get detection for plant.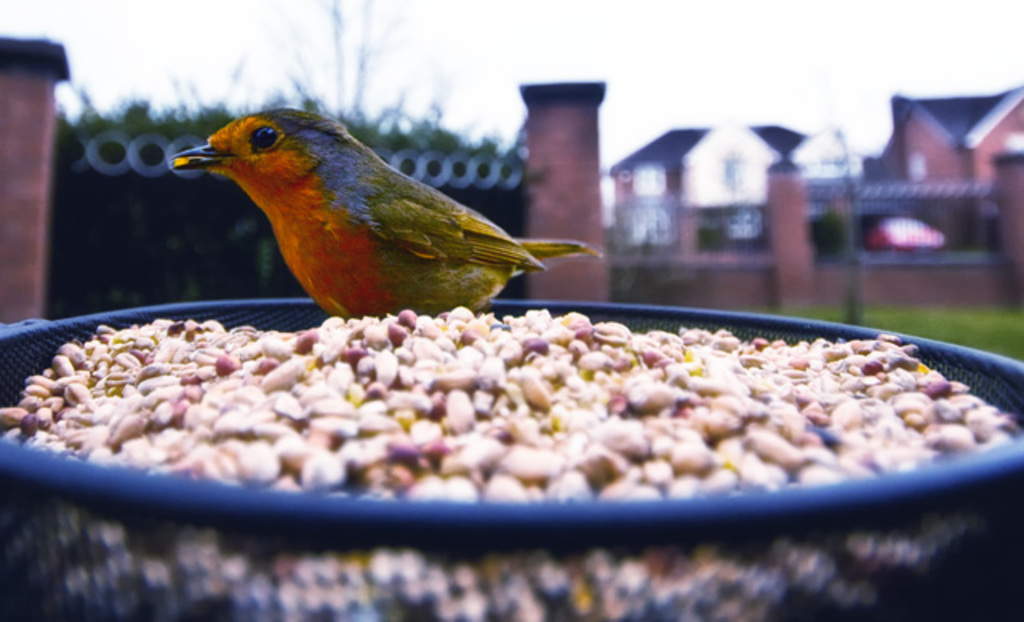
Detection: crop(784, 310, 1022, 363).
